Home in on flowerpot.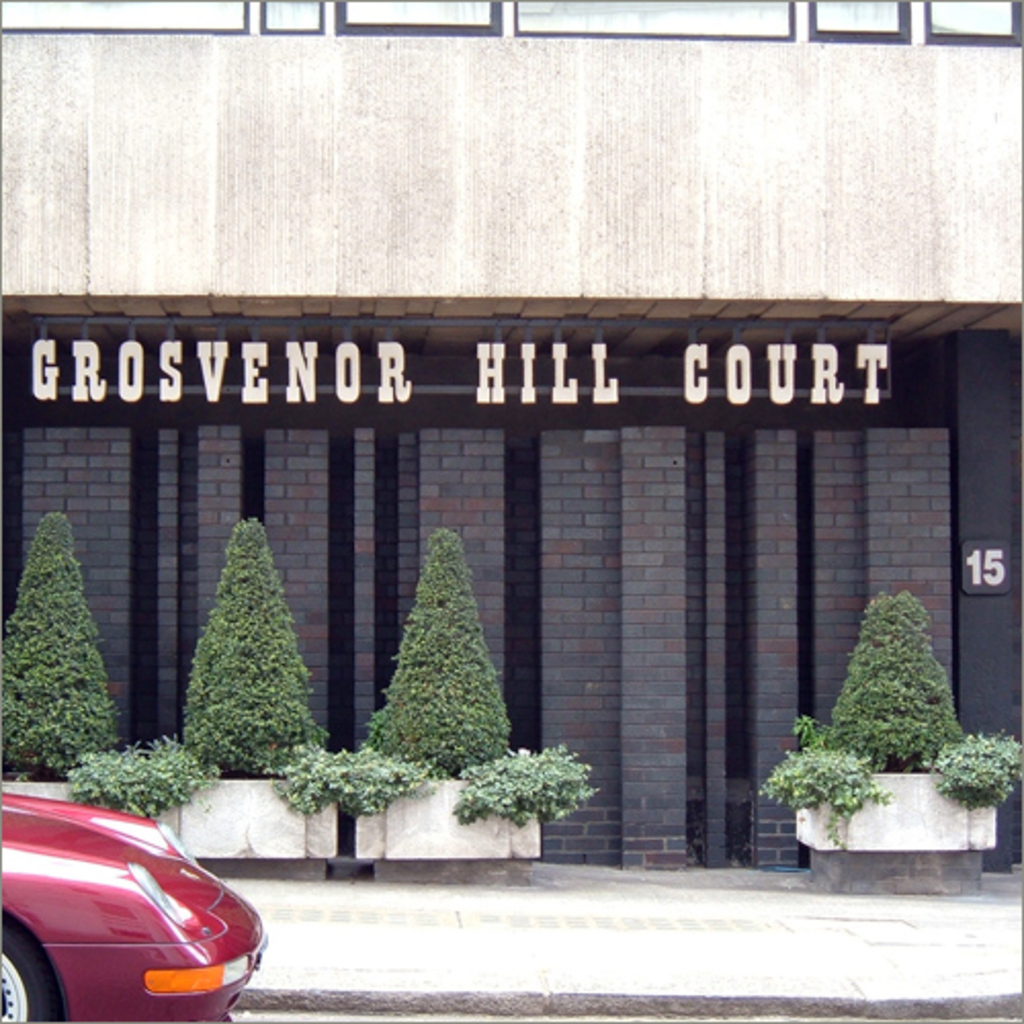
Homed in at x1=143 y1=768 x2=344 y2=866.
